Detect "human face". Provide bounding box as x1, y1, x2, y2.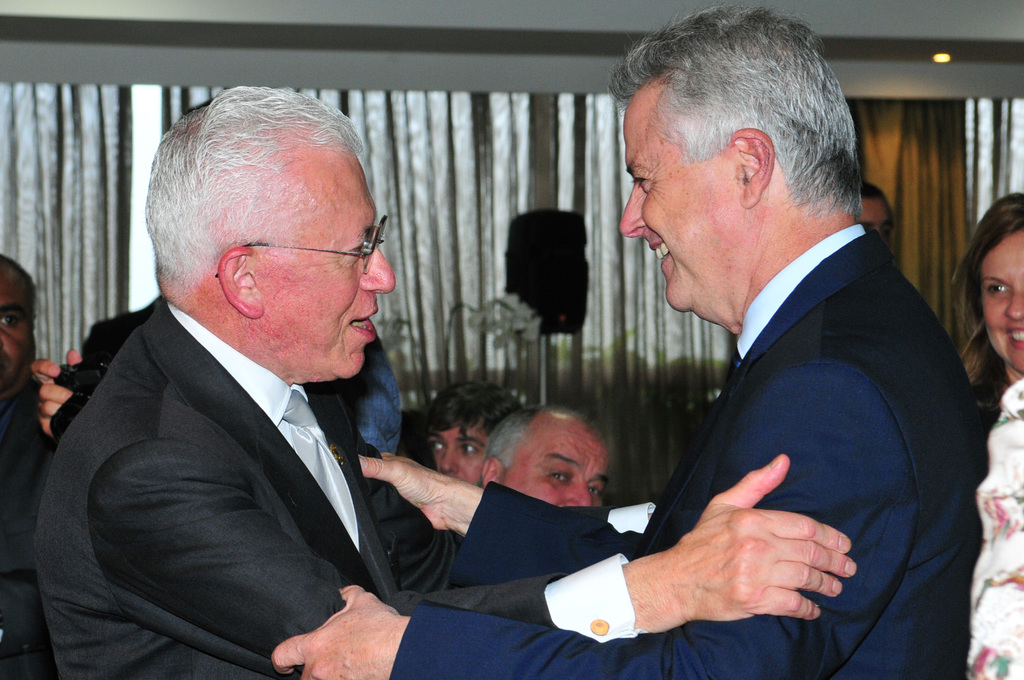
0, 271, 35, 400.
